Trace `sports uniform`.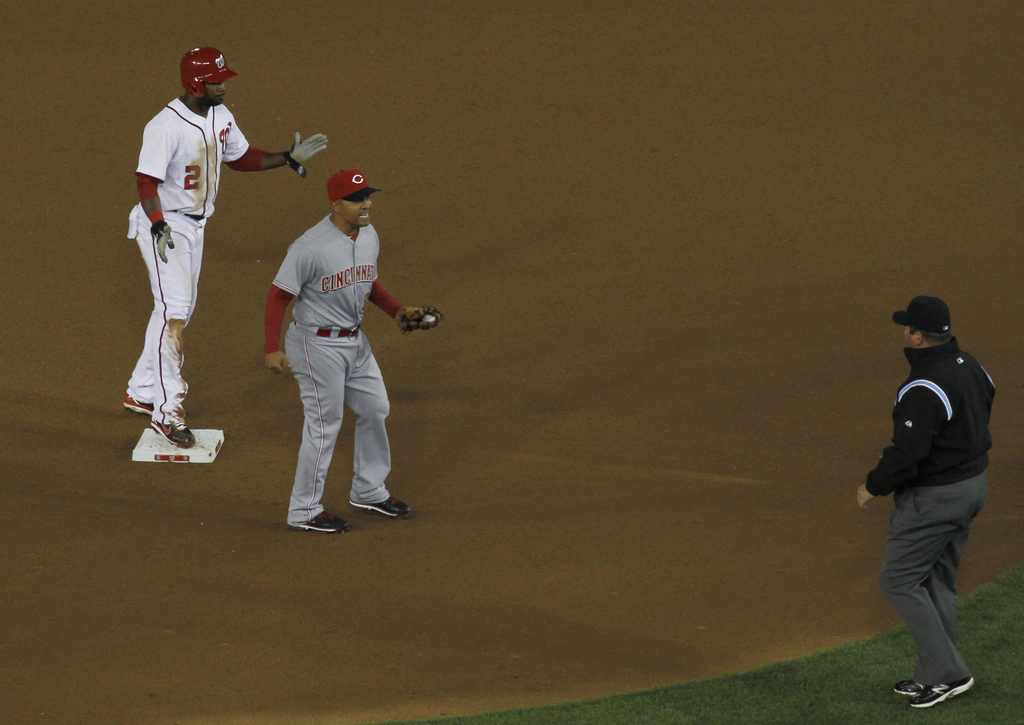
Traced to 122 89 248 427.
